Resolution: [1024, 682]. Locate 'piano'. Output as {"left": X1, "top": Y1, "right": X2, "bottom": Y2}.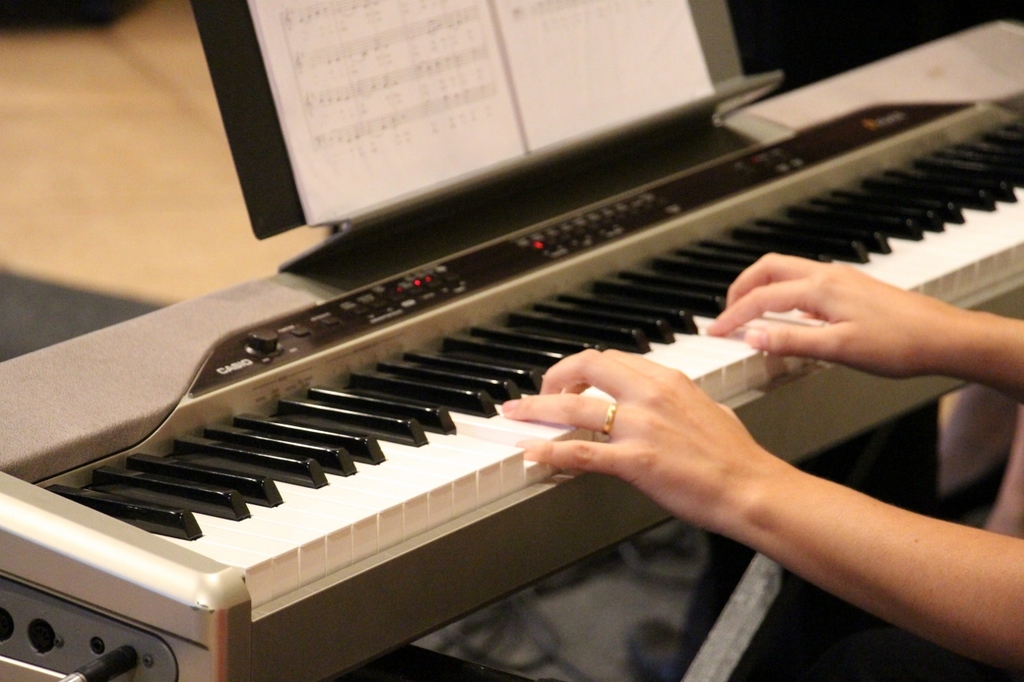
{"left": 0, "top": 0, "right": 1023, "bottom": 681}.
